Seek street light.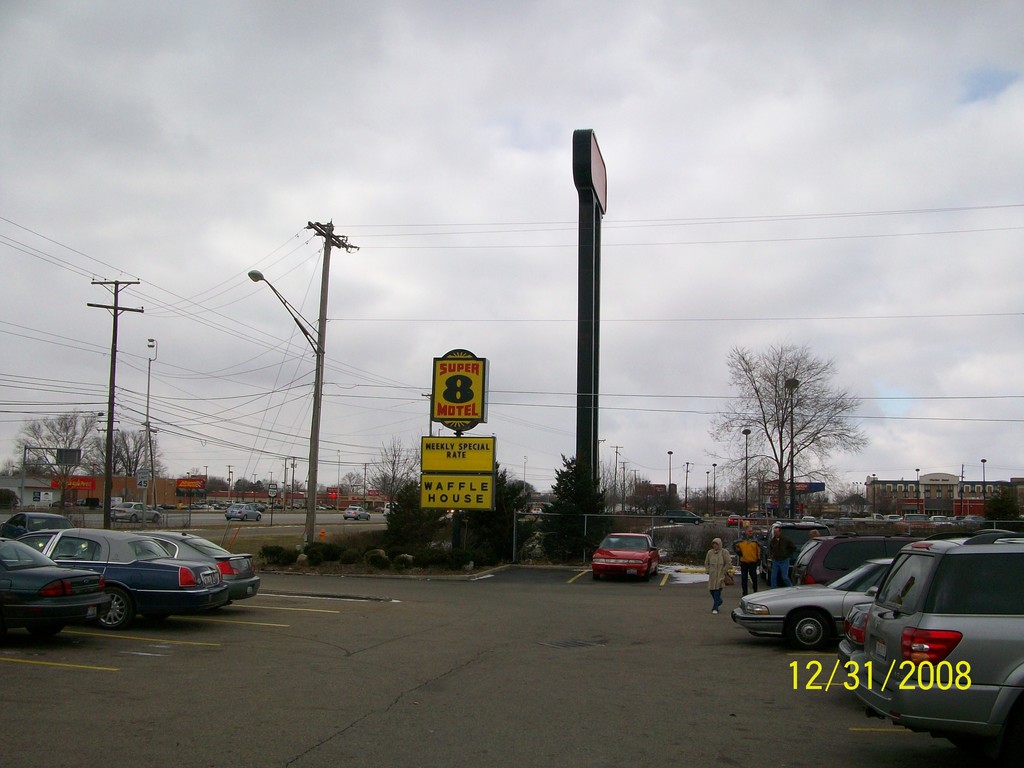
BBox(784, 380, 800, 515).
